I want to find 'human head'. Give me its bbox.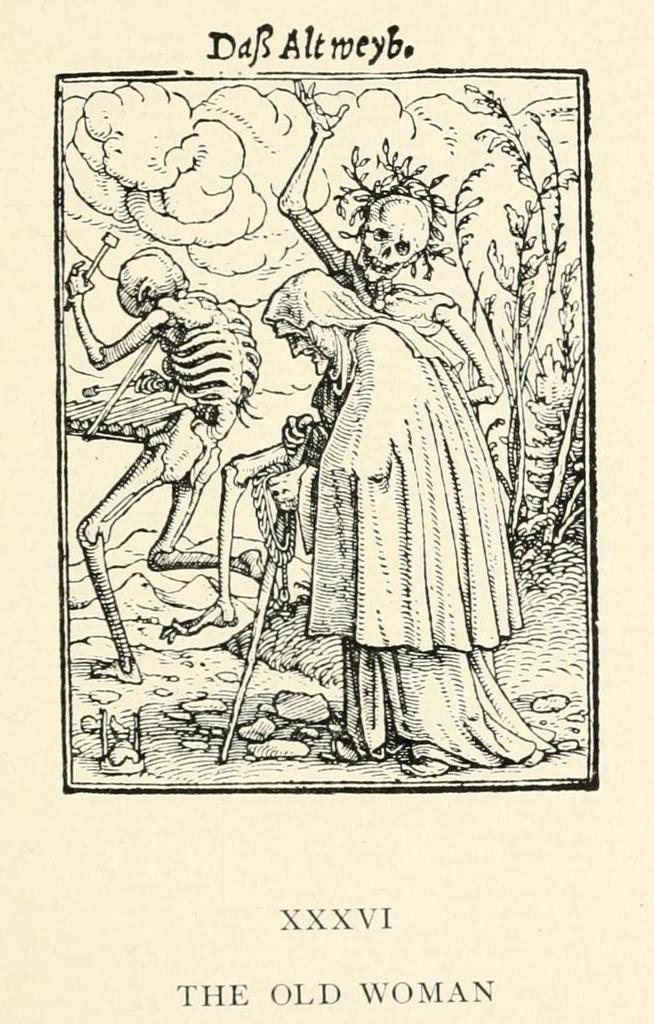
265 264 358 372.
